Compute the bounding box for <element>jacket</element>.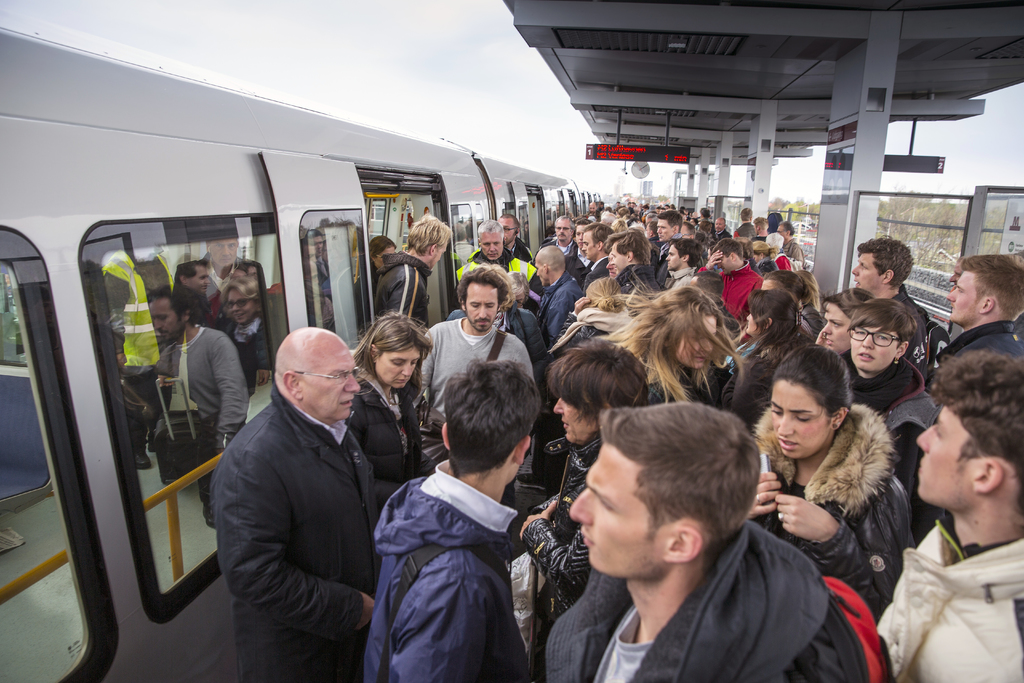
crop(896, 286, 925, 338).
